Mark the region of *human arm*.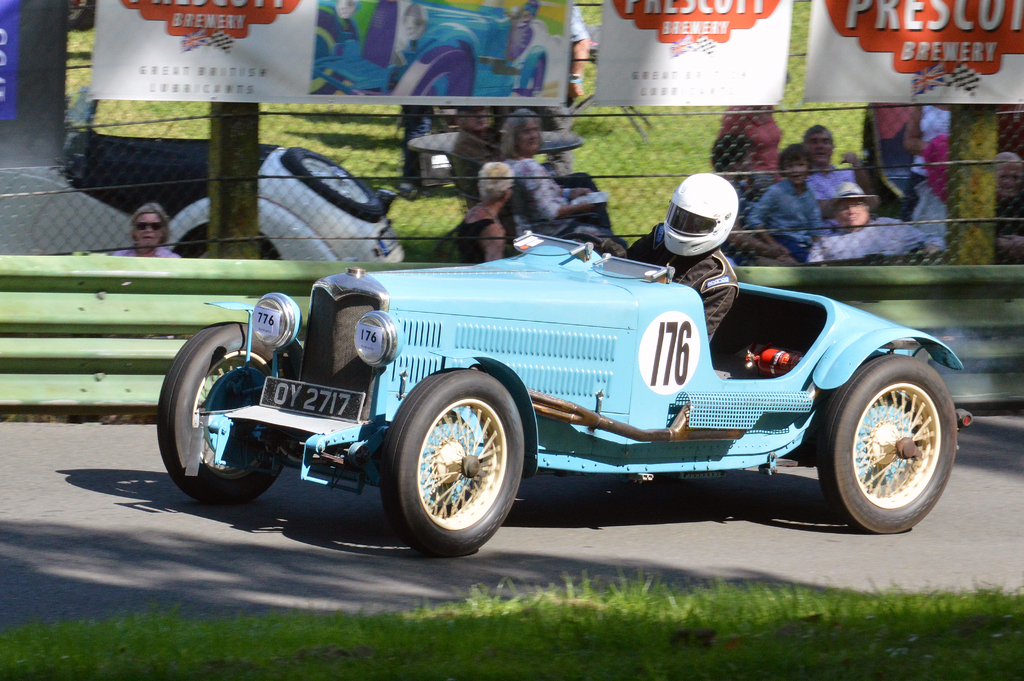
Region: select_region(726, 220, 785, 258).
